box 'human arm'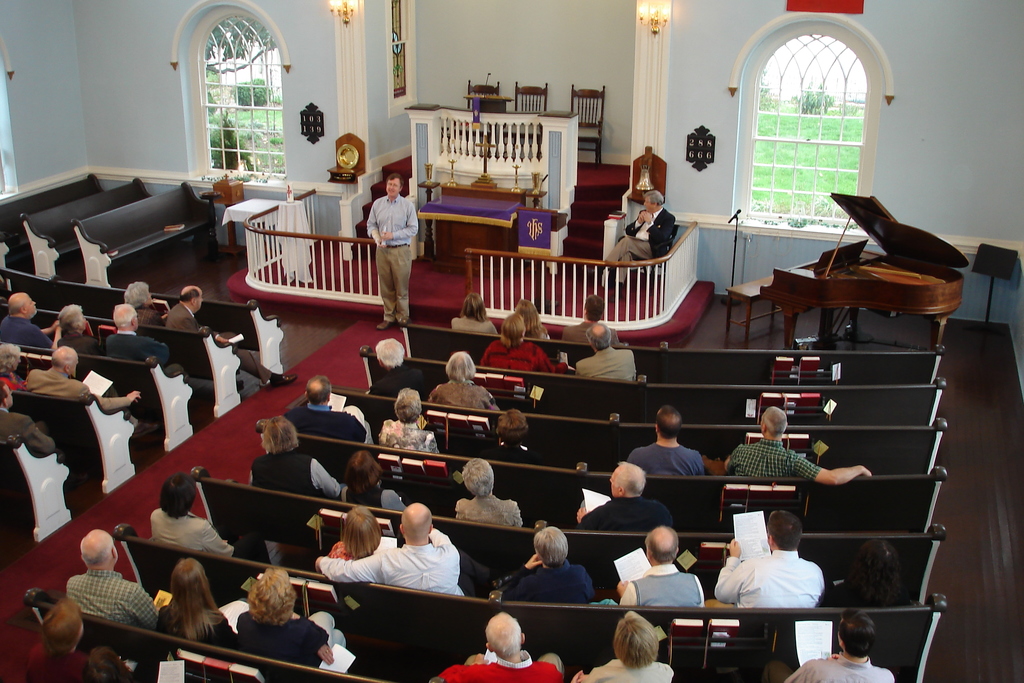
left=428, top=664, right=465, bottom=682
